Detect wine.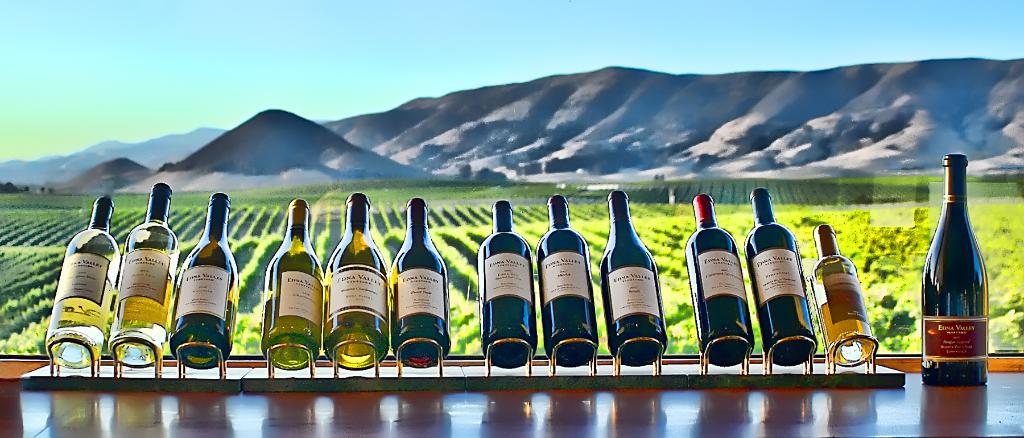
Detected at x1=600, y1=191, x2=667, y2=366.
